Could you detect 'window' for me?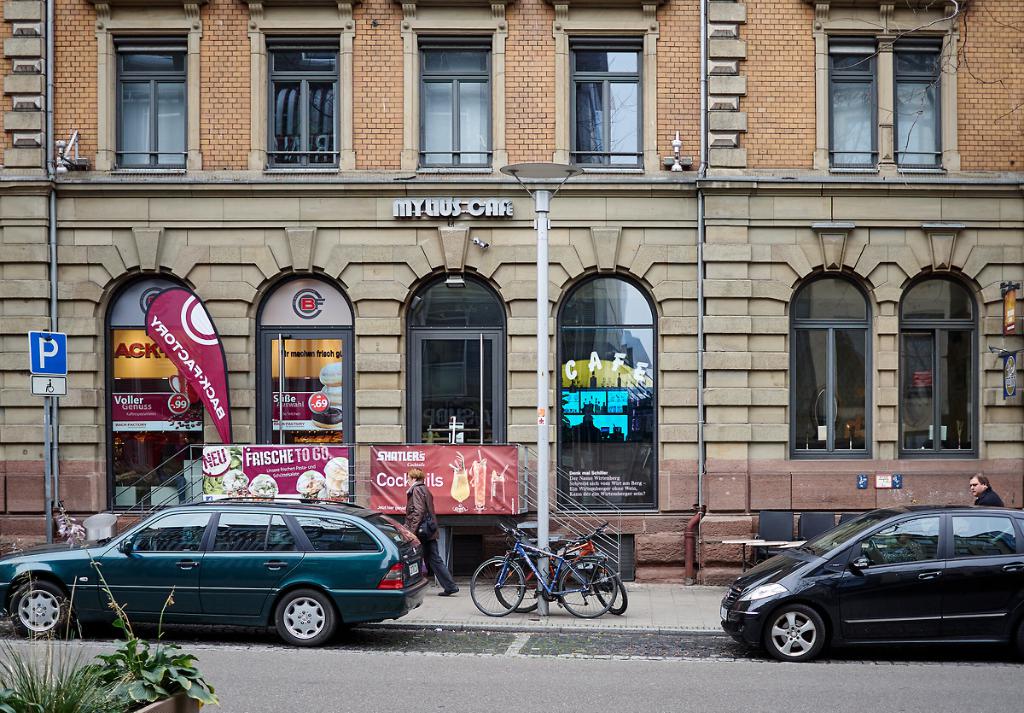
Detection result: box=[812, 0, 975, 170].
